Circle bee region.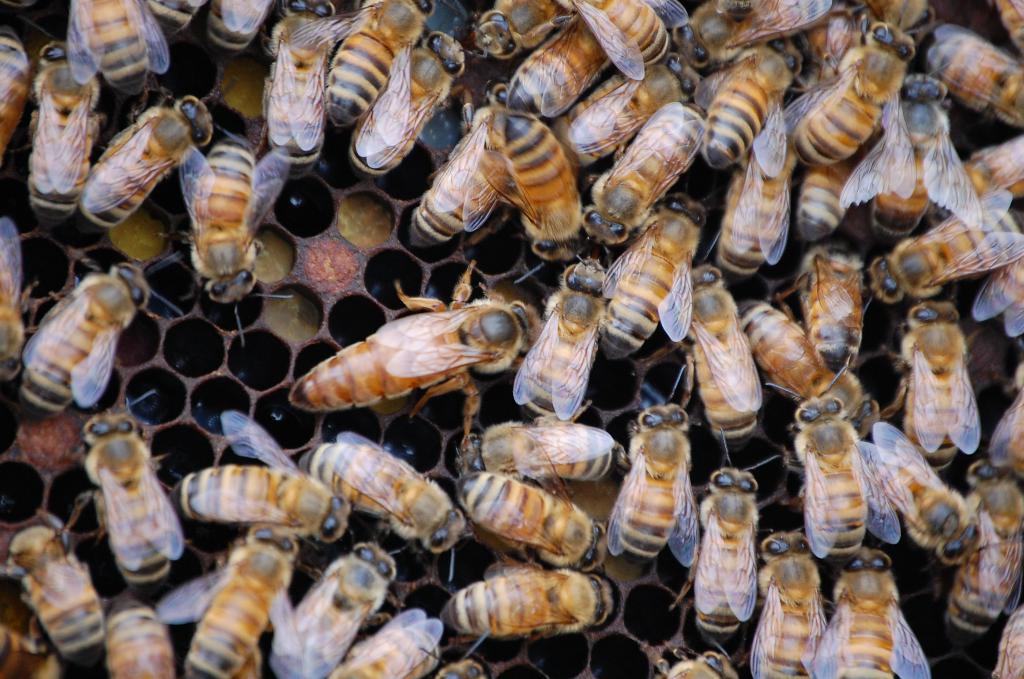
Region: [103,581,177,678].
